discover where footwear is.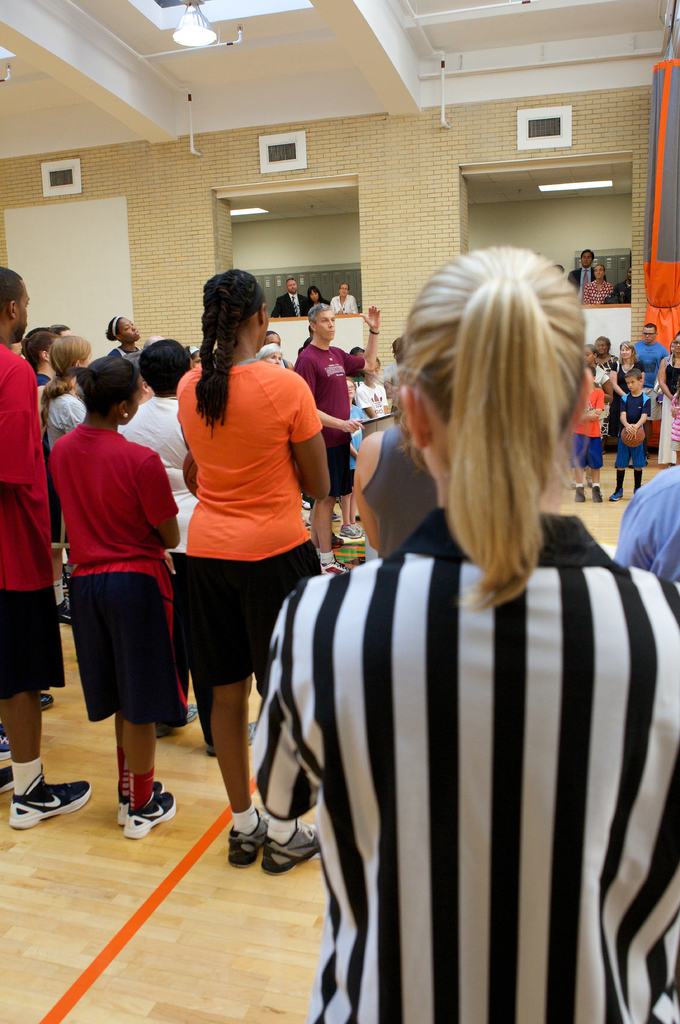
Discovered at {"x1": 4, "y1": 777, "x2": 93, "y2": 830}.
